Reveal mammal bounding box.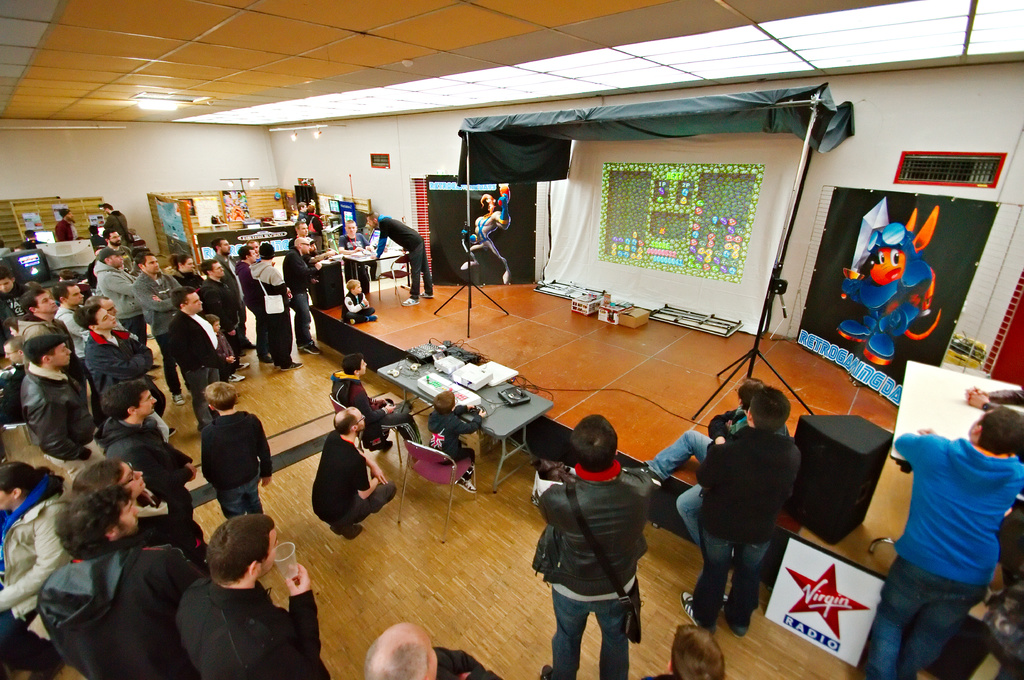
Revealed: detection(71, 462, 216, 560).
